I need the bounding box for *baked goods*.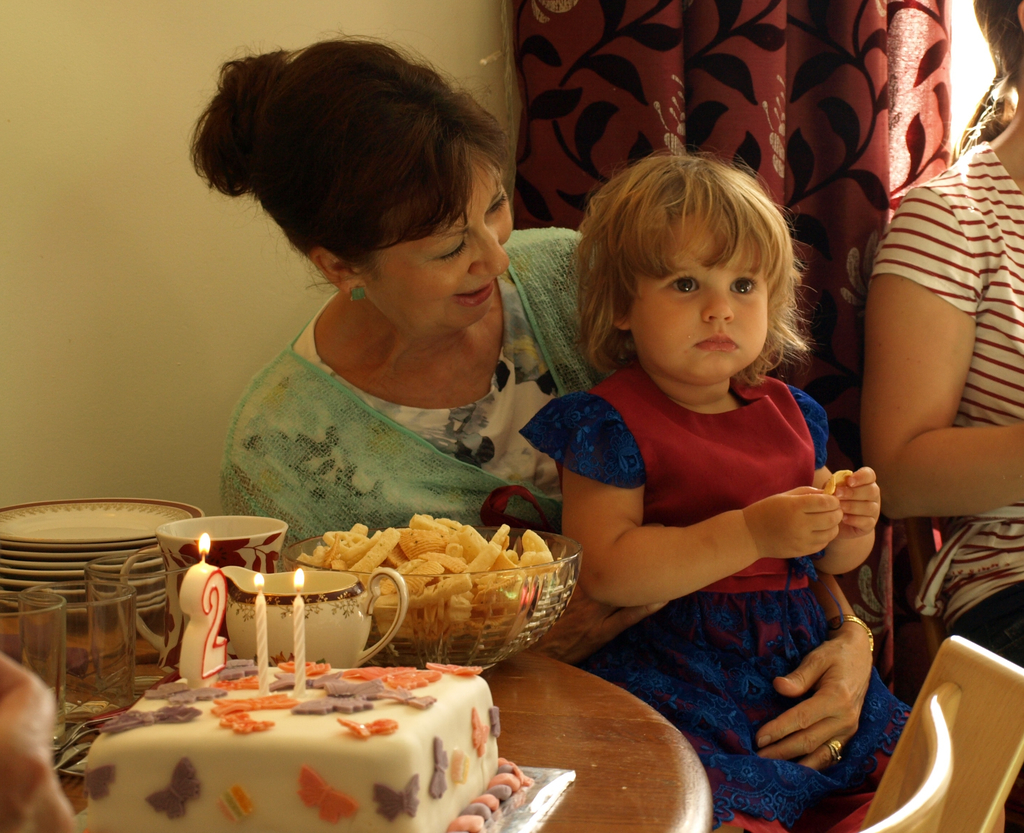
Here it is: detection(42, 652, 528, 832).
